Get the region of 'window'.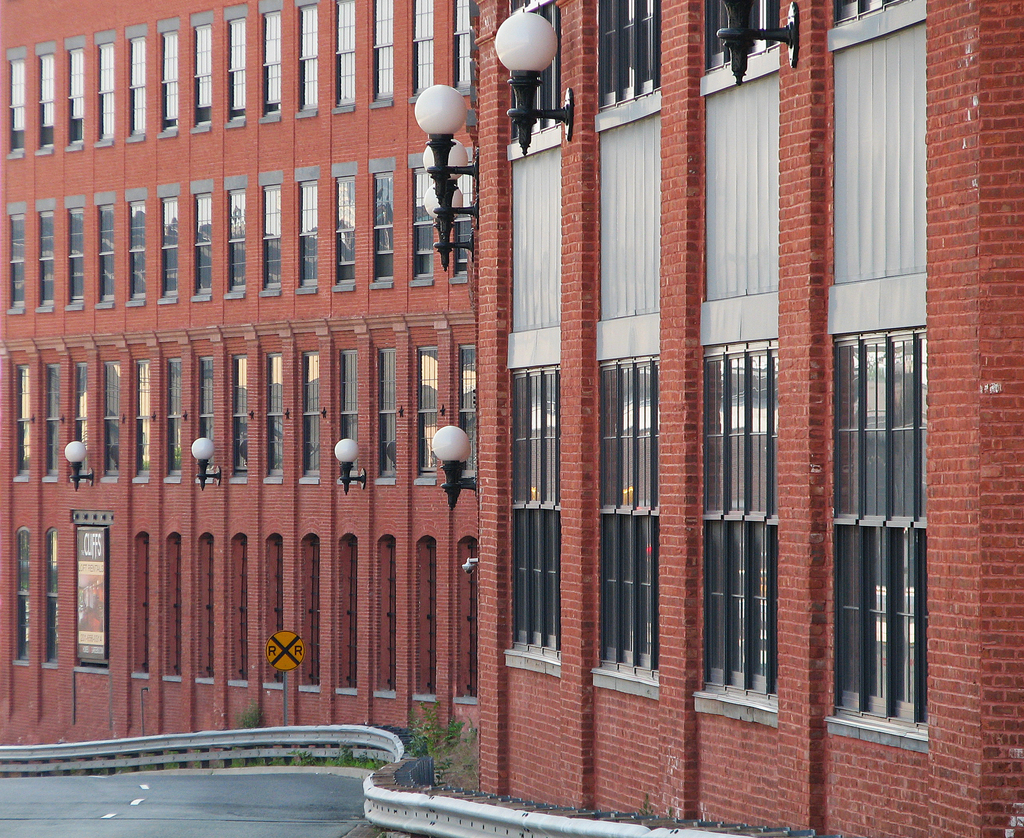
BBox(12, 368, 30, 479).
